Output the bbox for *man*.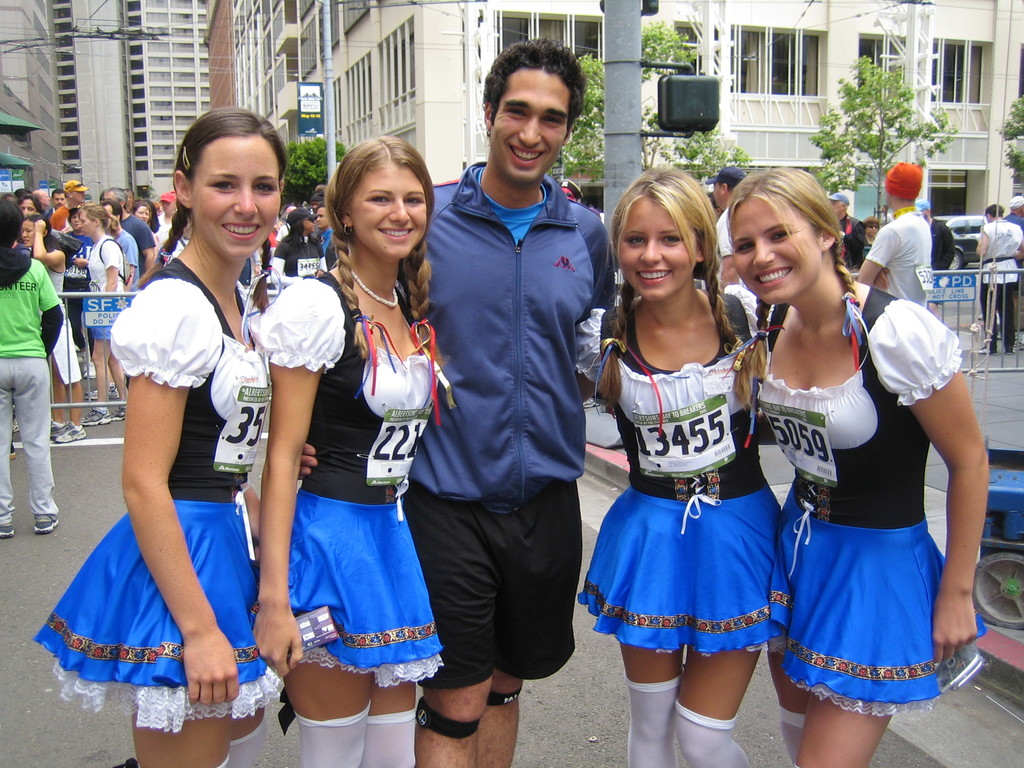
locate(157, 189, 178, 246).
